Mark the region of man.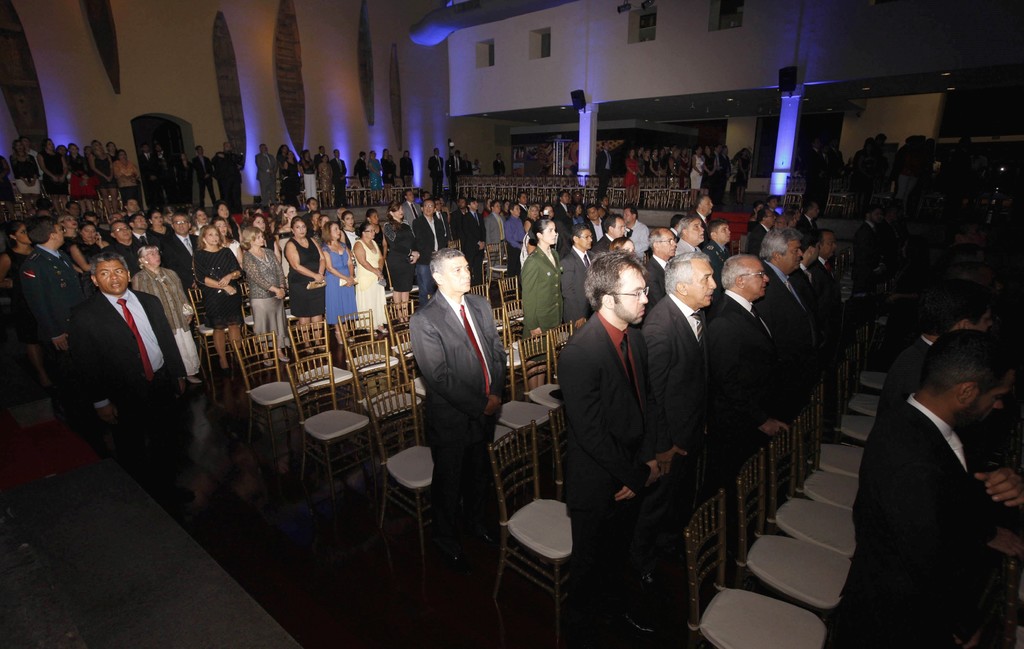
Region: box(254, 143, 278, 207).
